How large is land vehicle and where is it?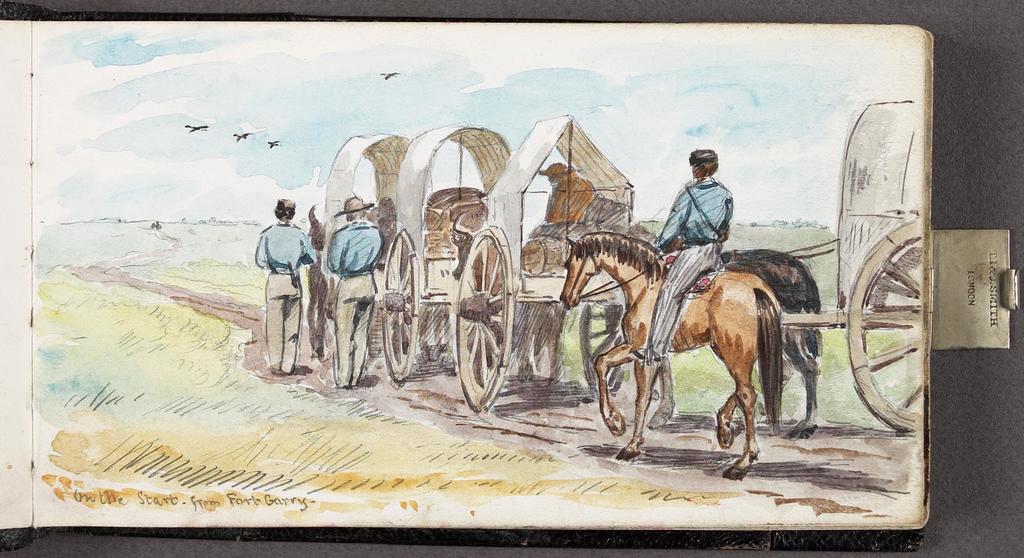
Bounding box: [563,101,925,476].
